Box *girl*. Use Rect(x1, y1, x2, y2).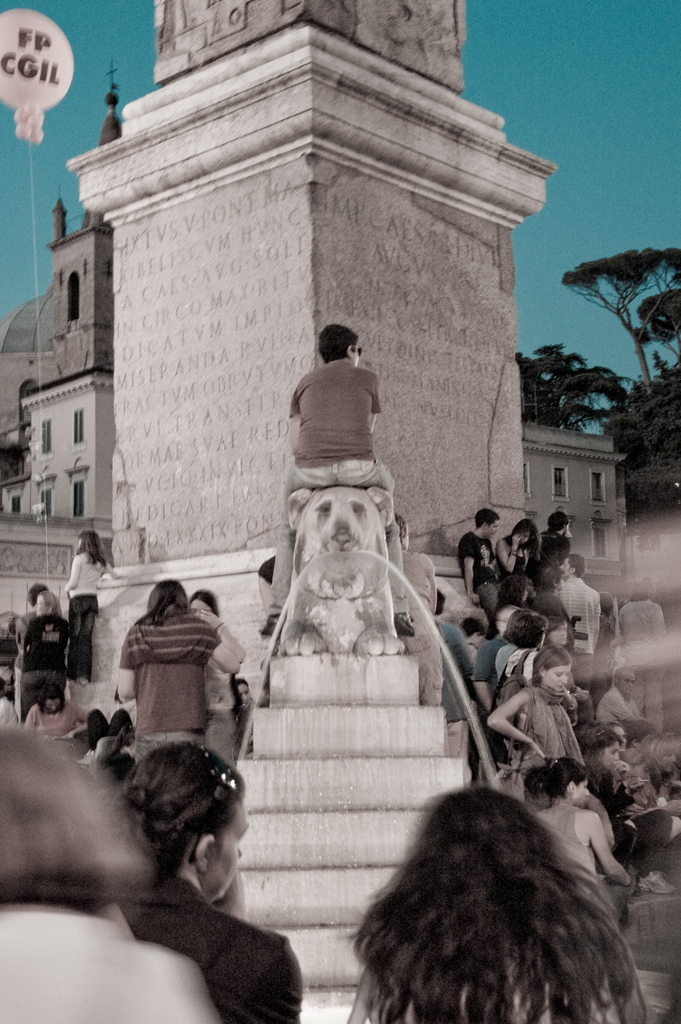
Rect(64, 529, 121, 684).
